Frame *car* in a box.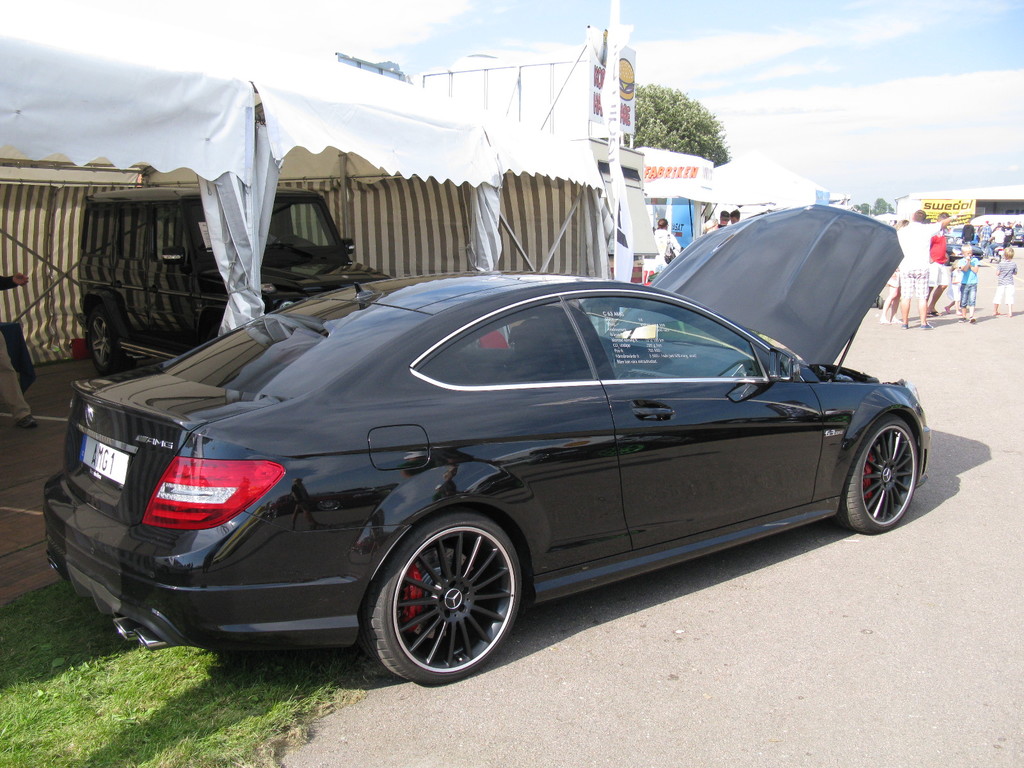
[54, 254, 930, 692].
